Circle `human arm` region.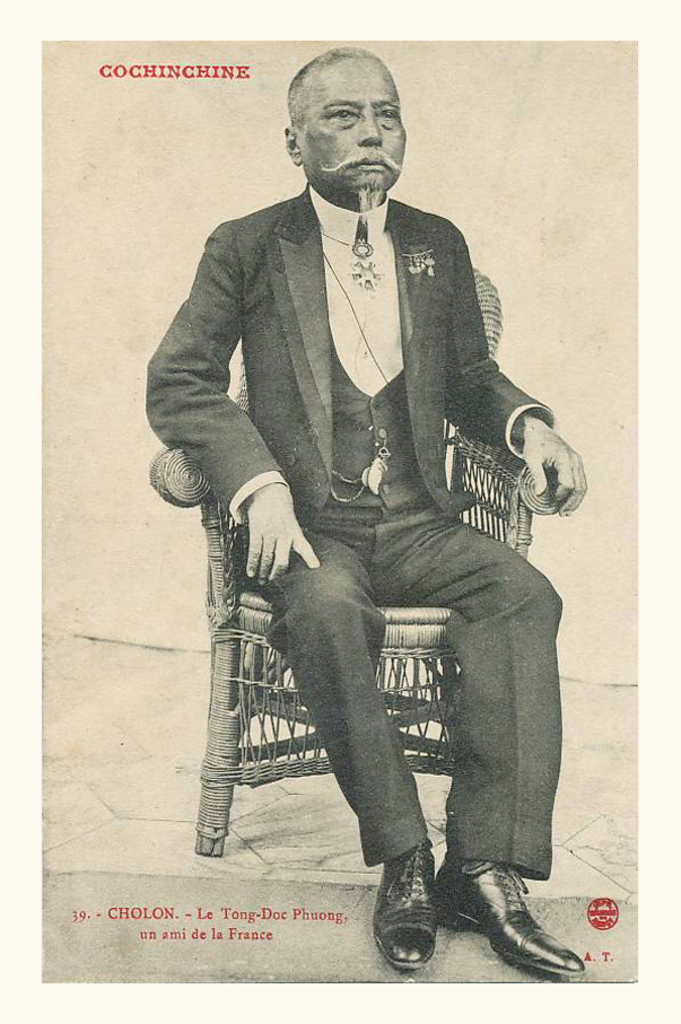
Region: x1=438, y1=215, x2=583, y2=510.
